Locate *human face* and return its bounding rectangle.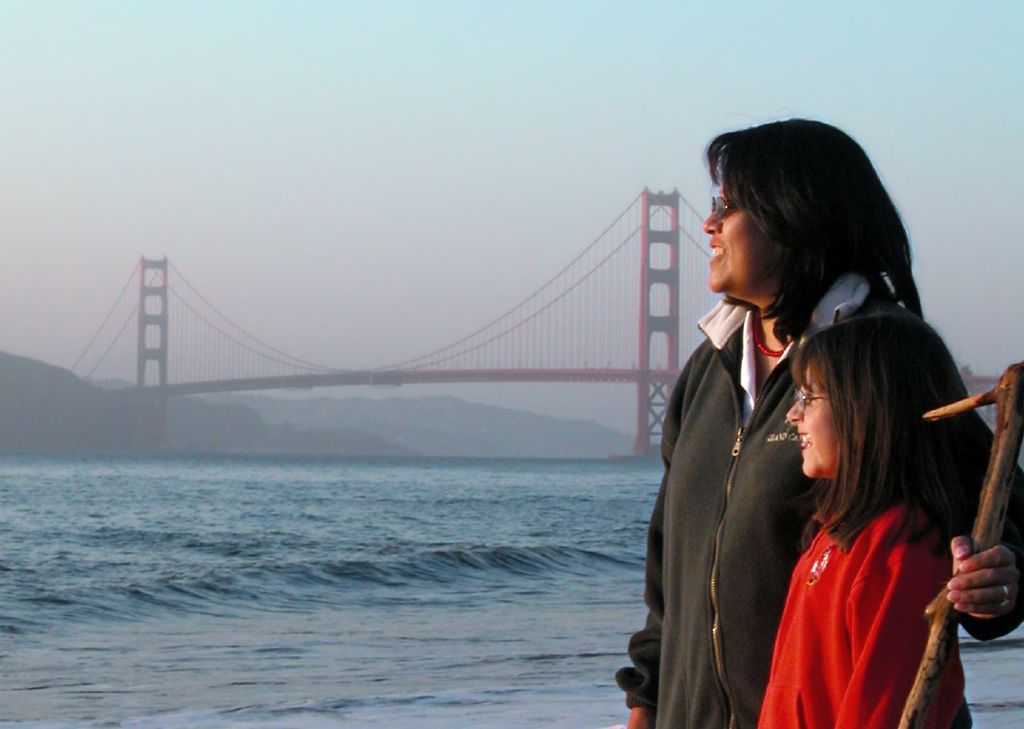
(x1=782, y1=362, x2=844, y2=473).
